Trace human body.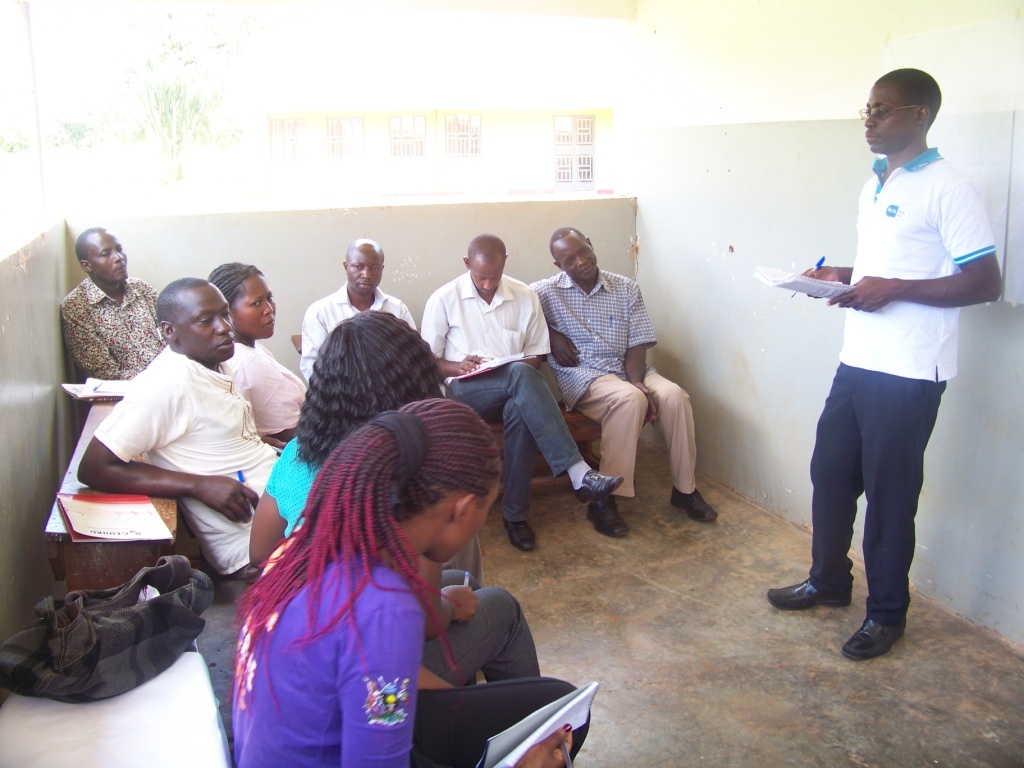
Traced to [223, 342, 309, 448].
